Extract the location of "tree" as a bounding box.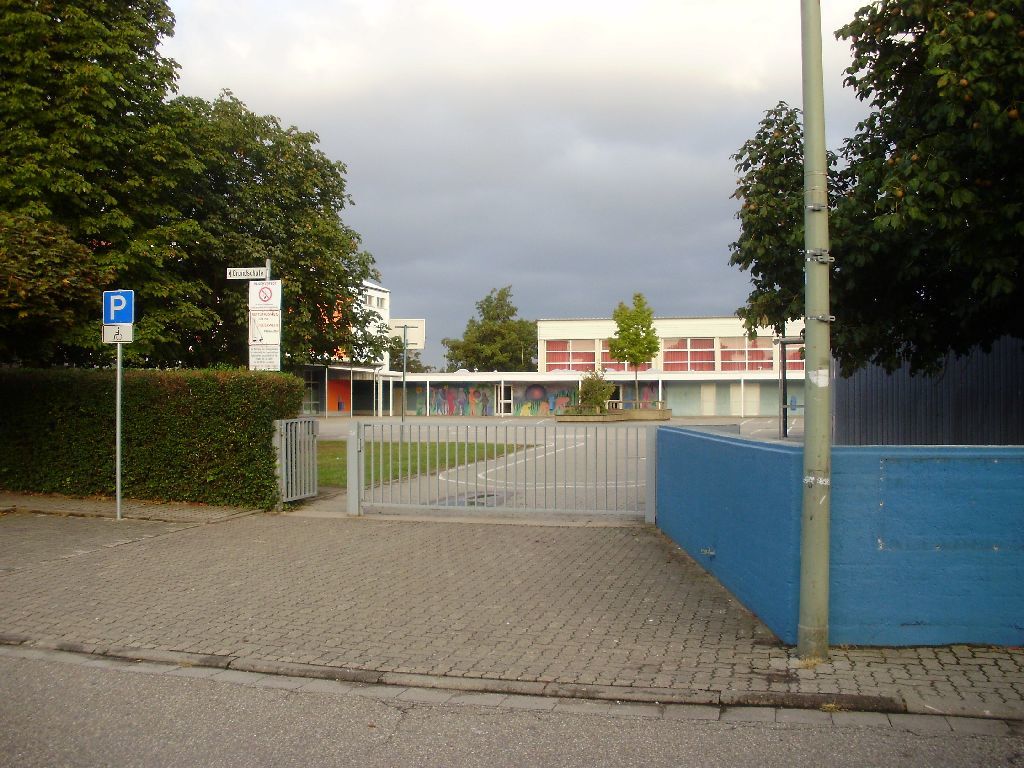
crop(0, 0, 181, 342).
